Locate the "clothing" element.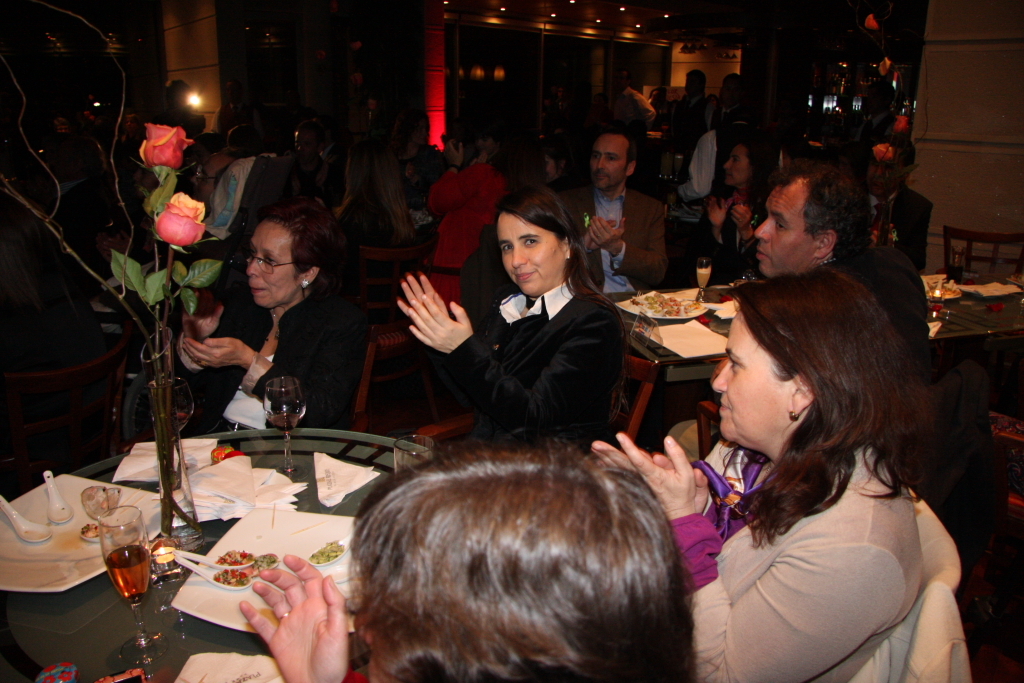
Element bbox: (428, 160, 513, 270).
